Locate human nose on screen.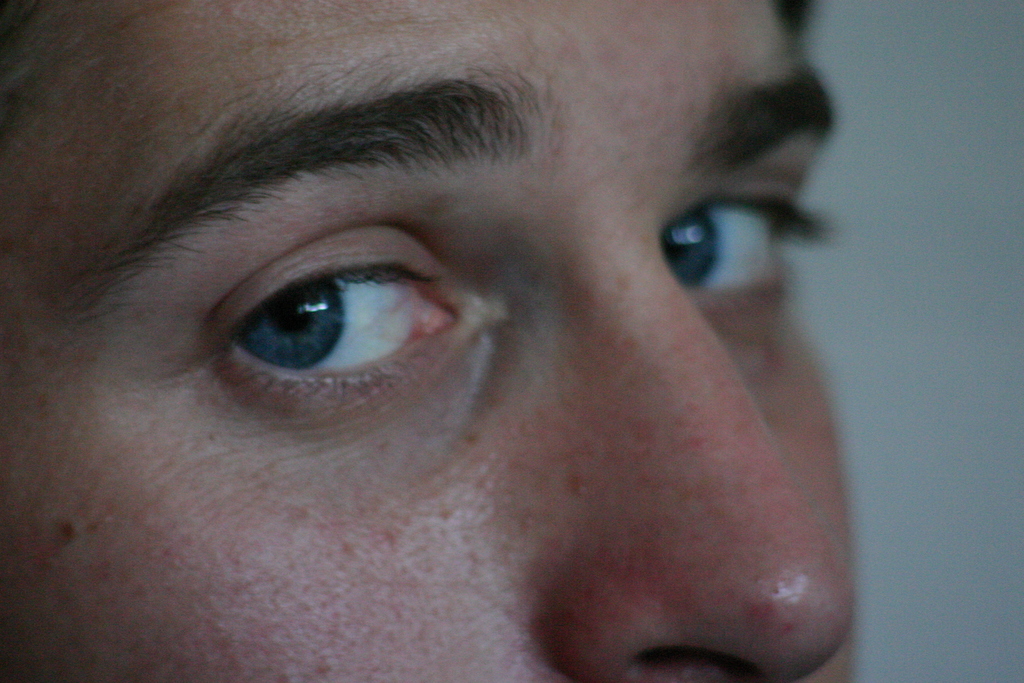
On screen at Rect(537, 202, 860, 682).
